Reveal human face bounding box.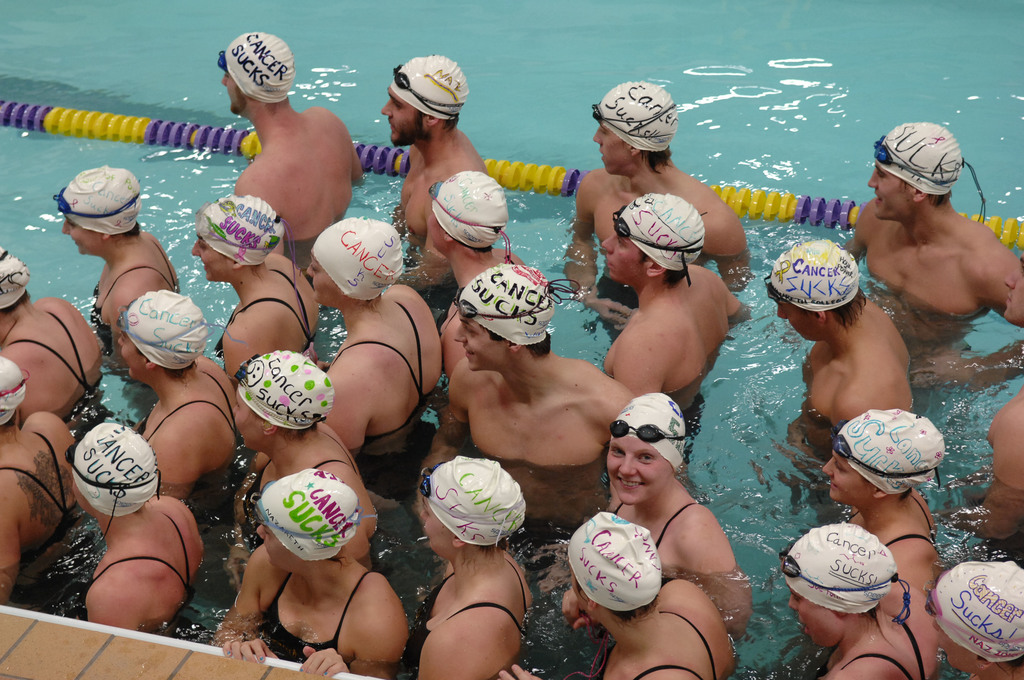
Revealed: bbox=[454, 312, 499, 371].
